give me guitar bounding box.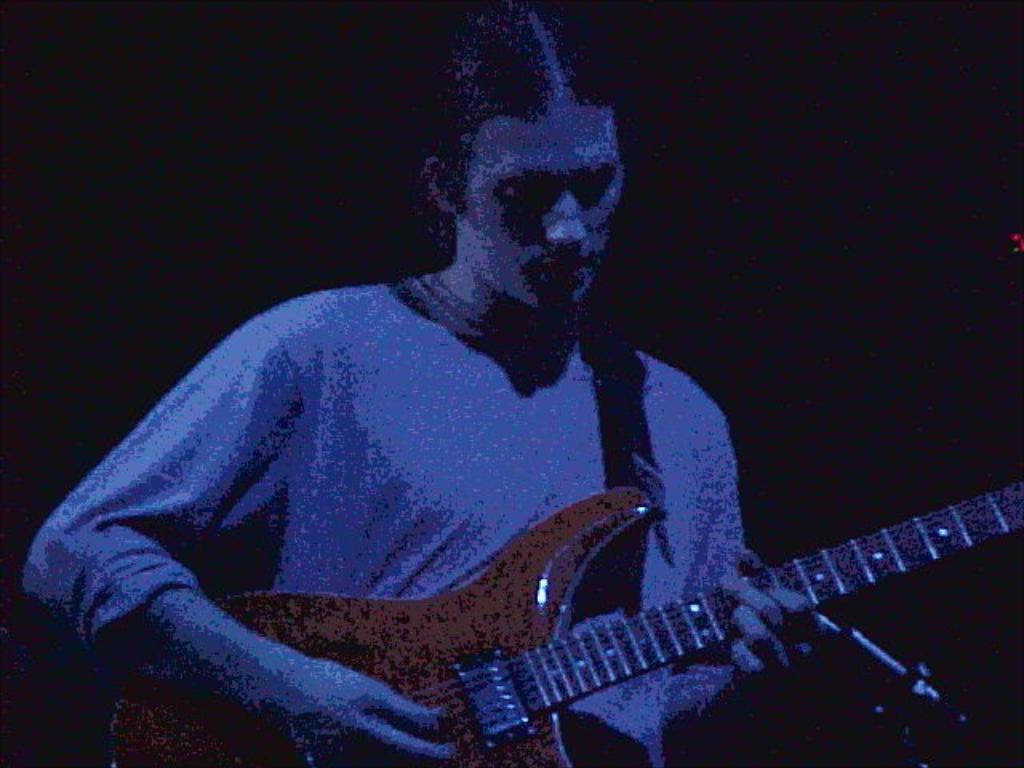
box=[101, 470, 1022, 766].
